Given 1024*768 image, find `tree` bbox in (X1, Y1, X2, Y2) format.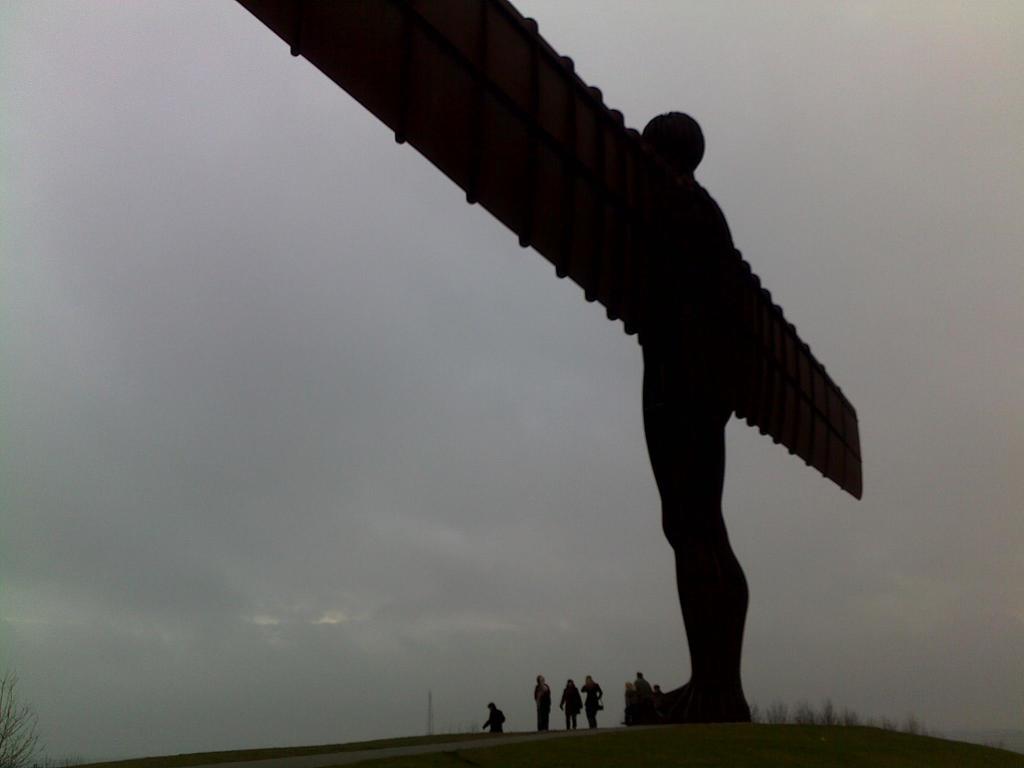
(0, 663, 106, 767).
